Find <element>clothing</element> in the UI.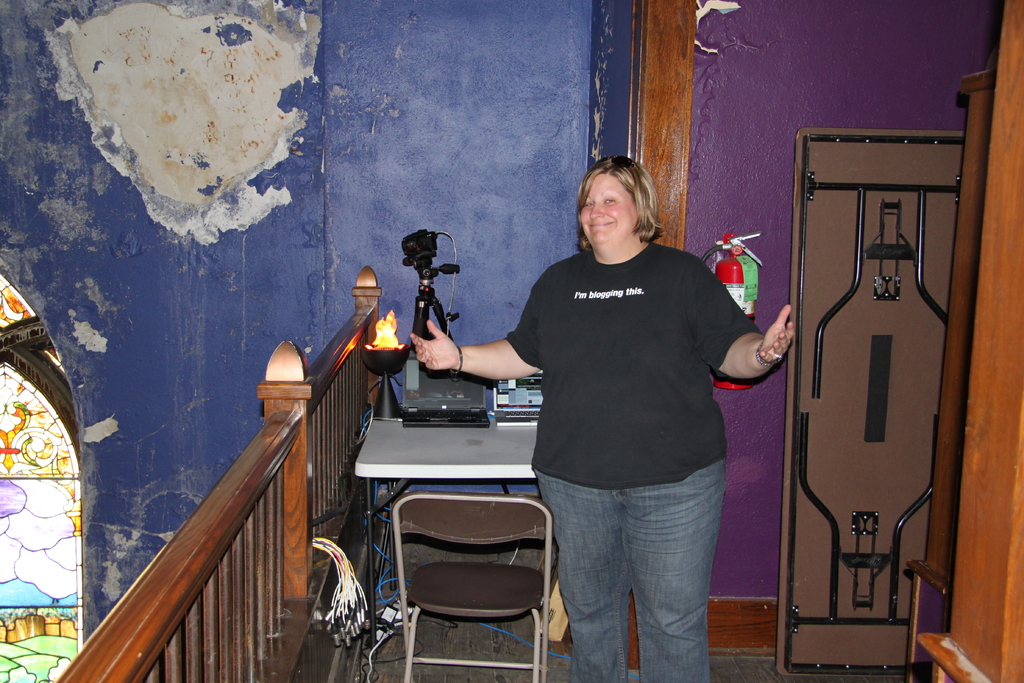
UI element at Rect(503, 188, 780, 648).
